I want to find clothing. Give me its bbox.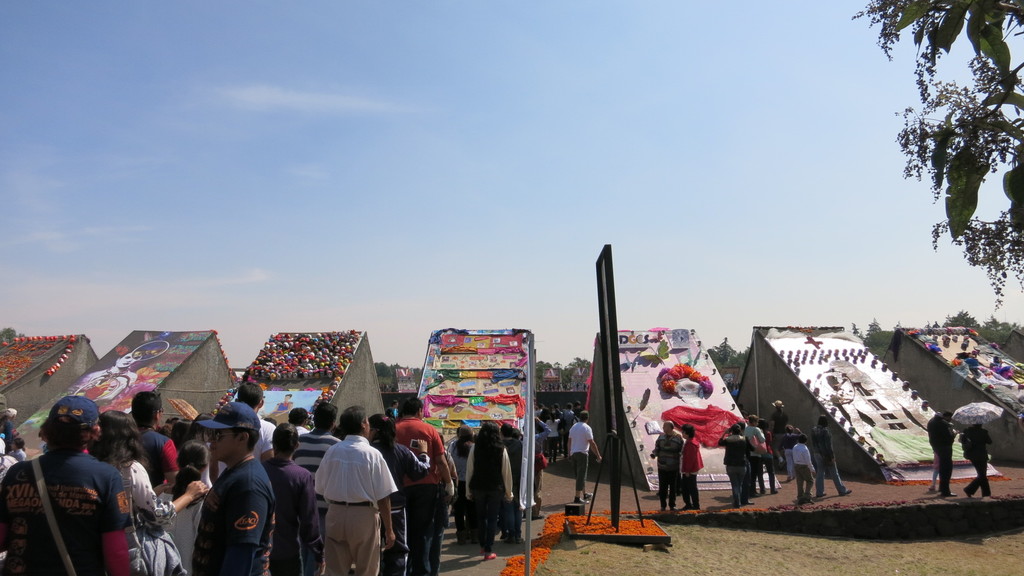
rect(266, 458, 327, 575).
